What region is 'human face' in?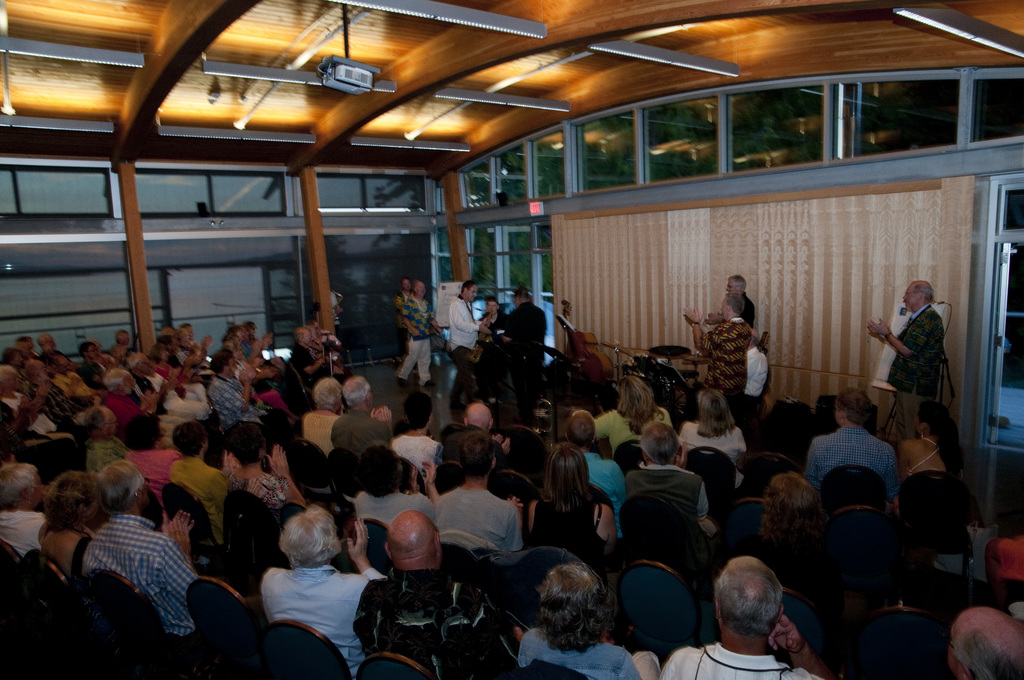
x1=162 y1=352 x2=167 y2=362.
